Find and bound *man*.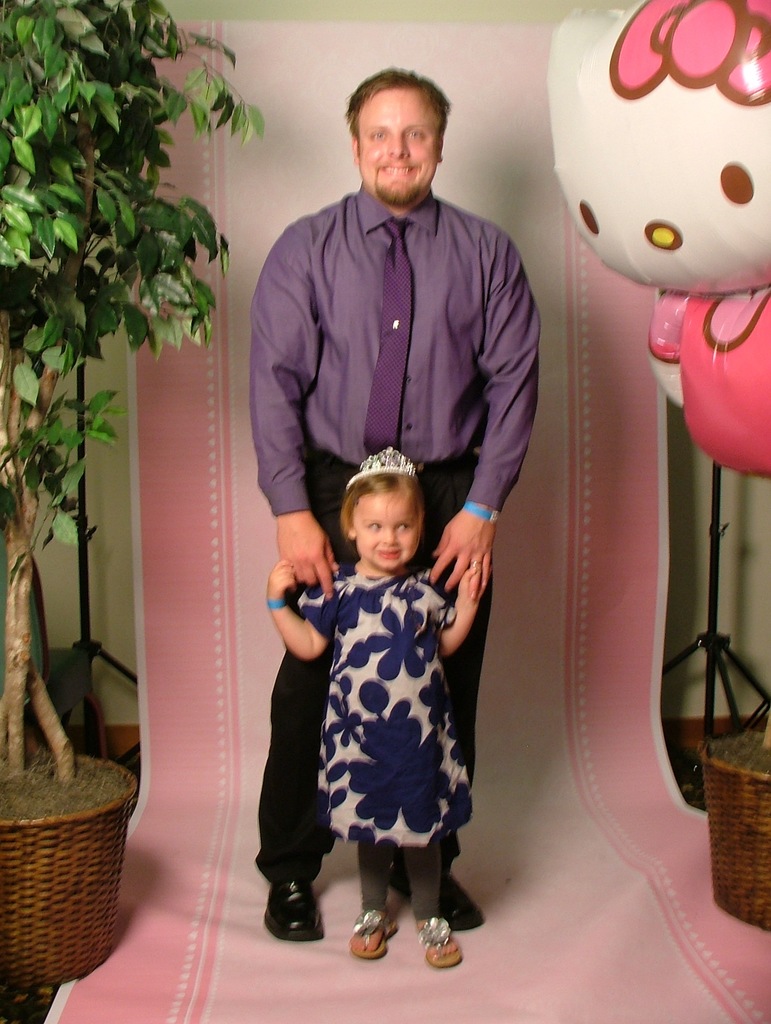
Bound: region(250, 59, 544, 949).
